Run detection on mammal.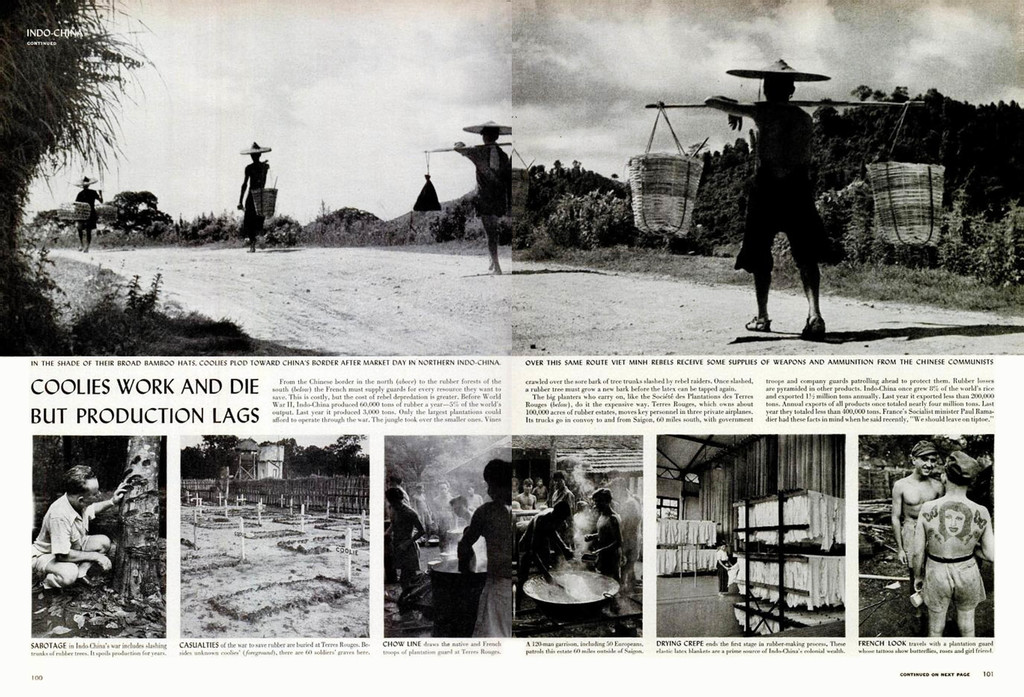
Result: detection(29, 465, 132, 595).
